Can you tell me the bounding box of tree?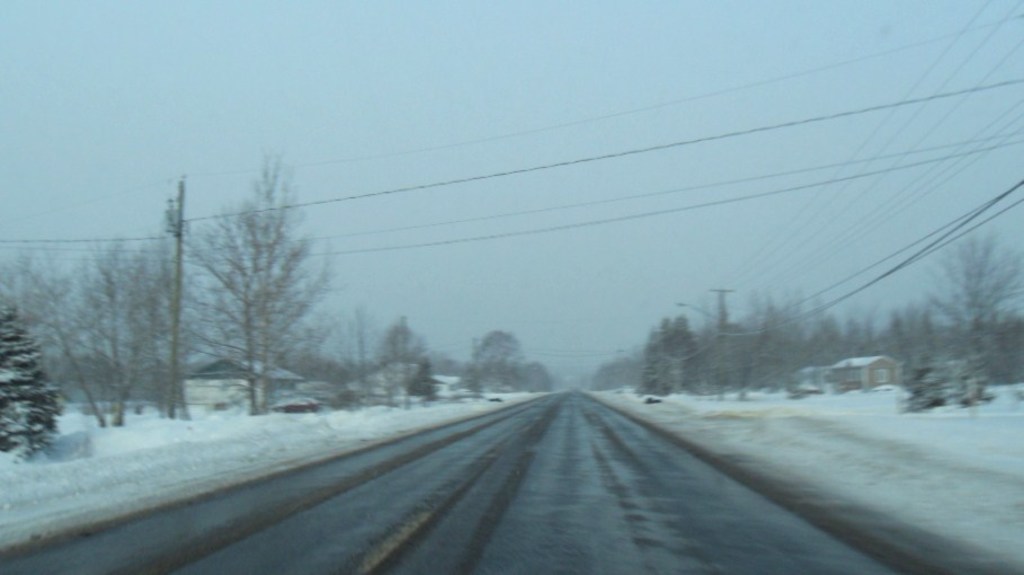
(left=926, top=224, right=1022, bottom=369).
